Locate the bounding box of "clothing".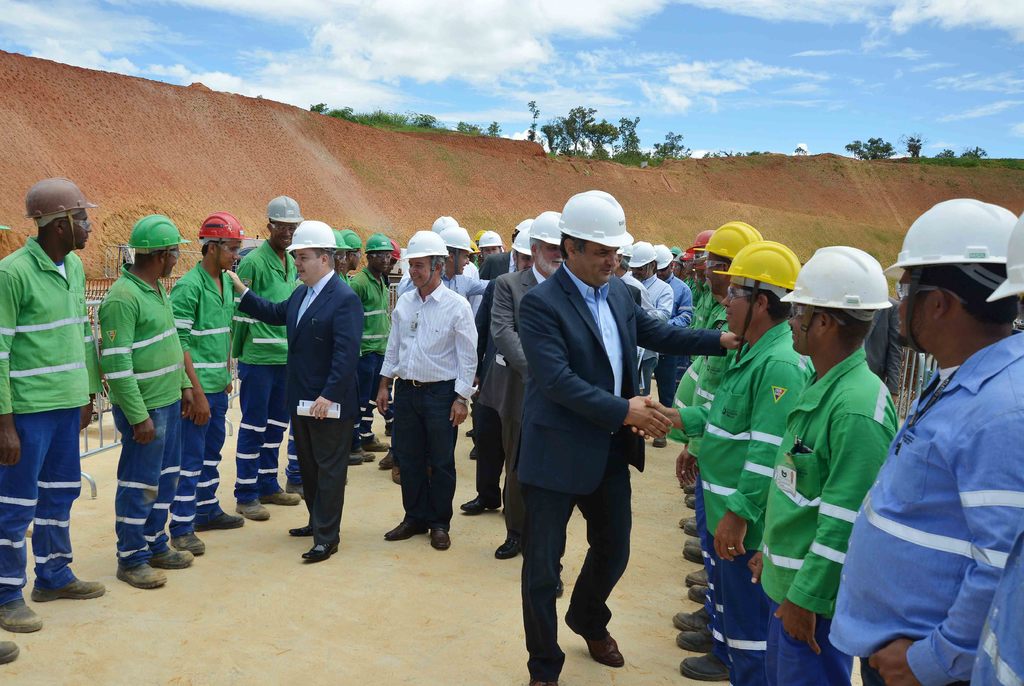
Bounding box: Rect(507, 256, 733, 685).
